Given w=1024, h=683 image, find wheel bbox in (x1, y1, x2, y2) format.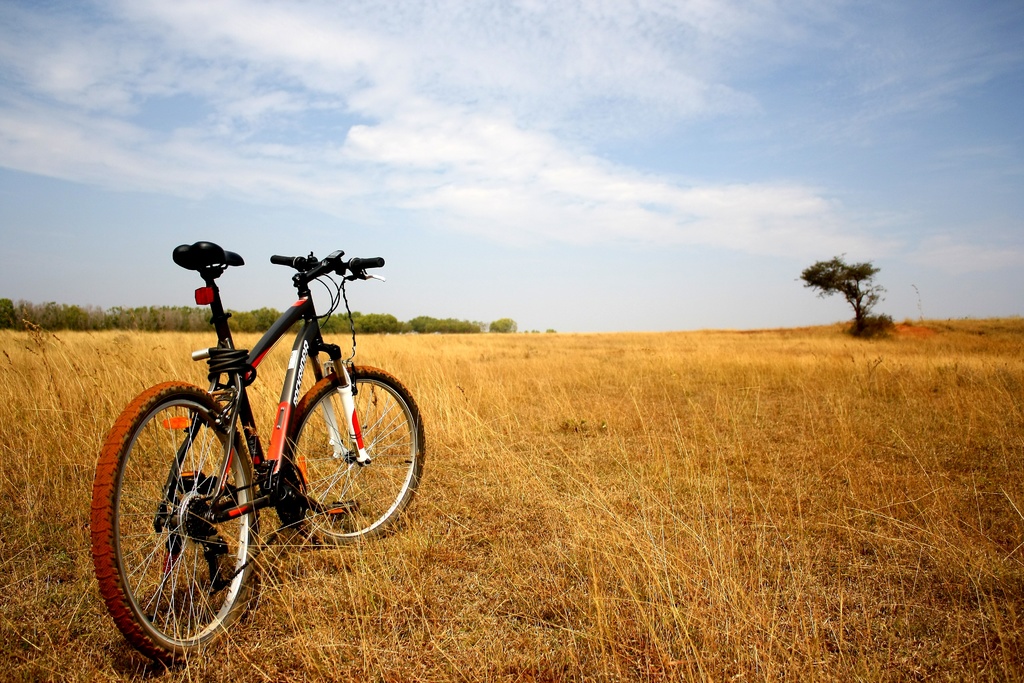
(283, 365, 425, 543).
